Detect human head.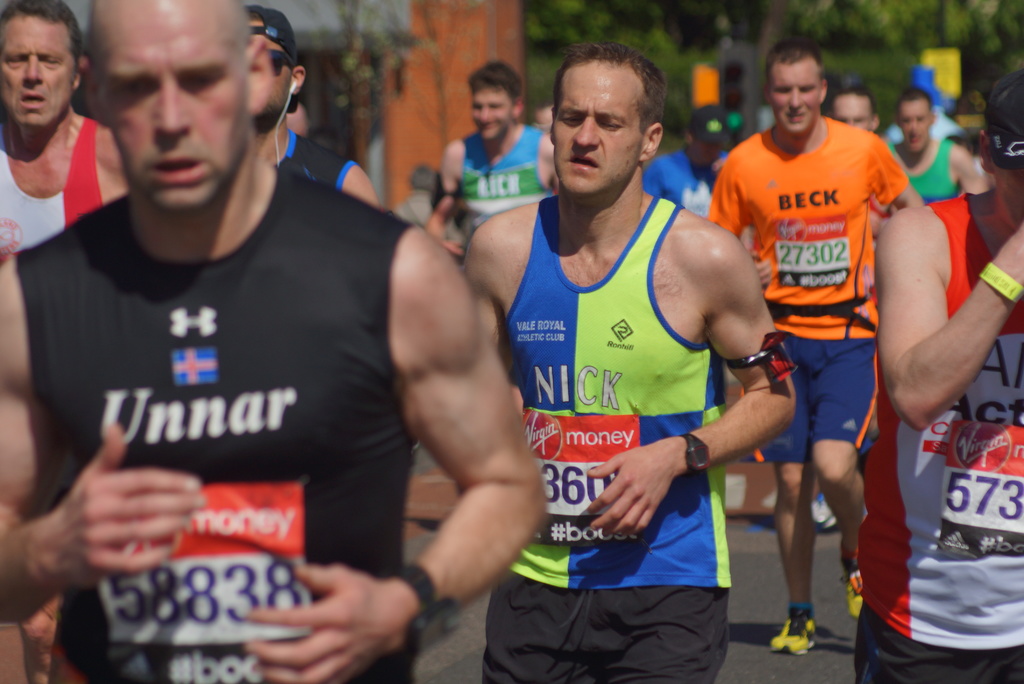
Detected at [238, 1, 310, 122].
